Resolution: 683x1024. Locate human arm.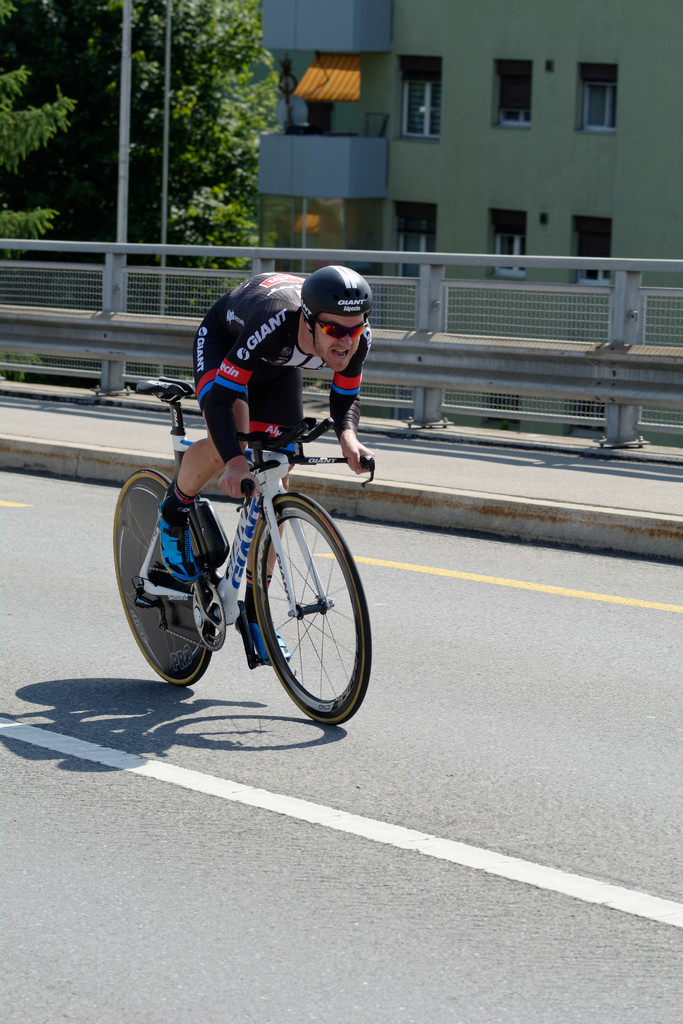
{"x1": 203, "y1": 313, "x2": 276, "y2": 497}.
